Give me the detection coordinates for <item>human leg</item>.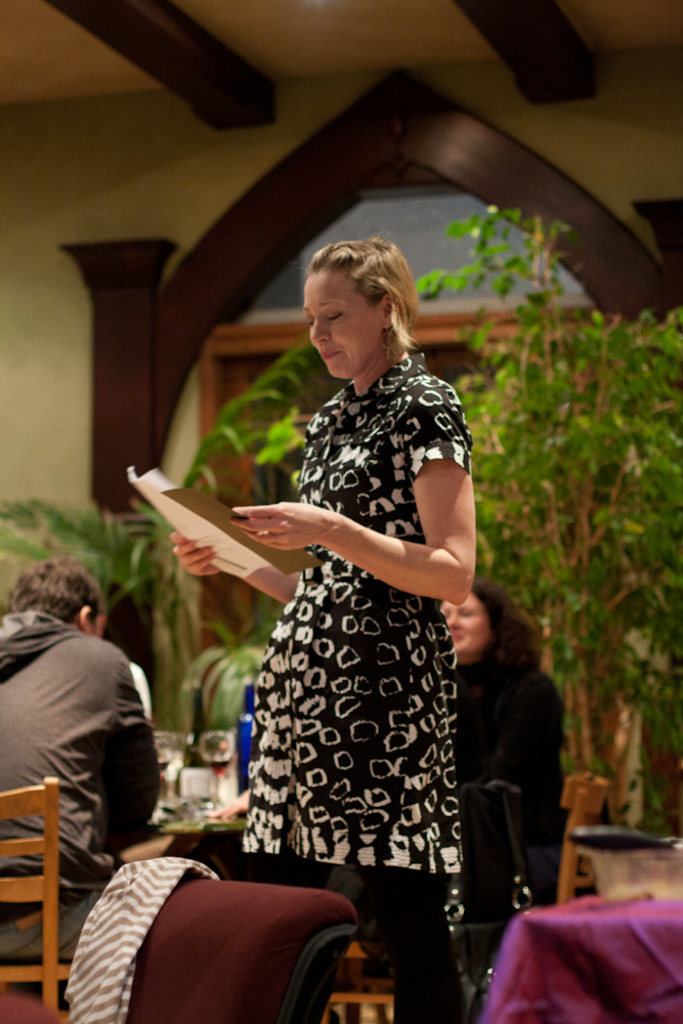
box(244, 850, 334, 886).
